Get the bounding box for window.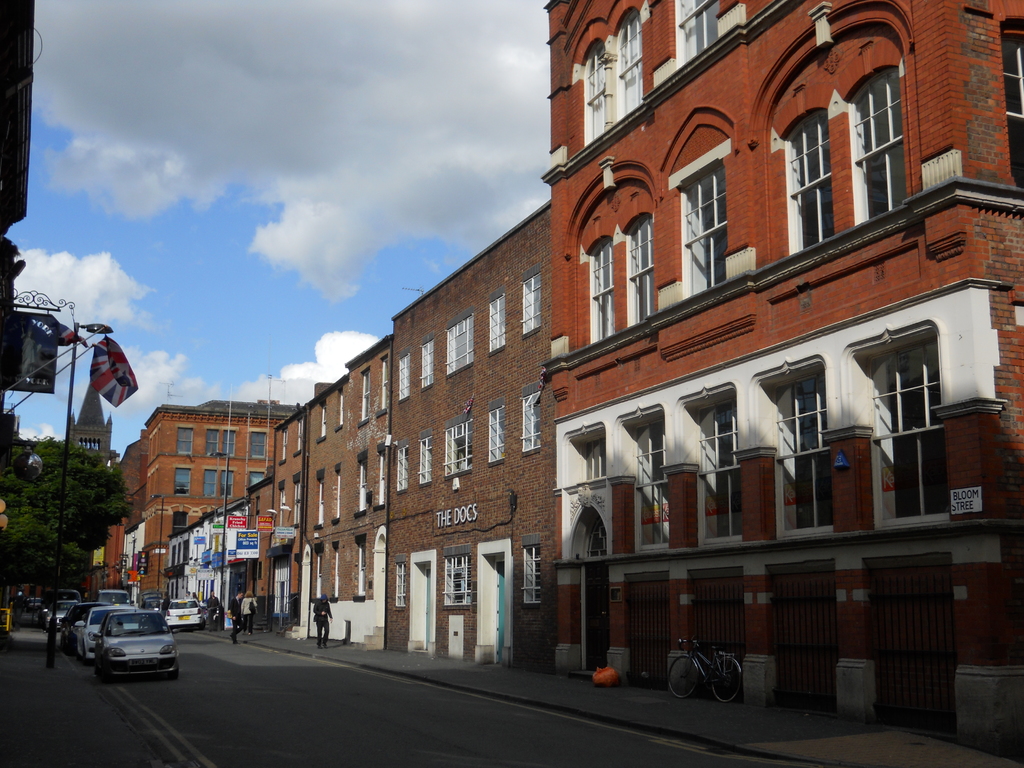
[518, 269, 542, 337].
